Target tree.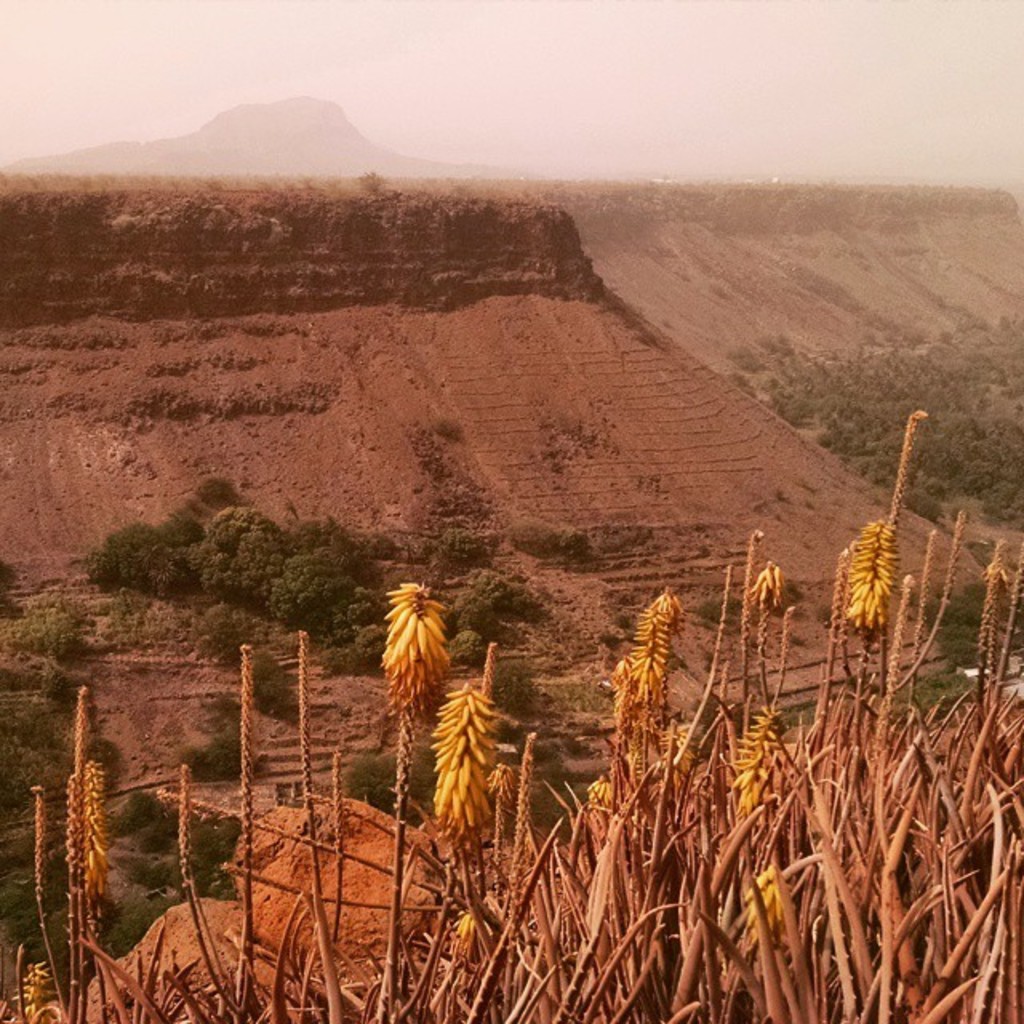
Target region: rect(338, 744, 402, 813).
